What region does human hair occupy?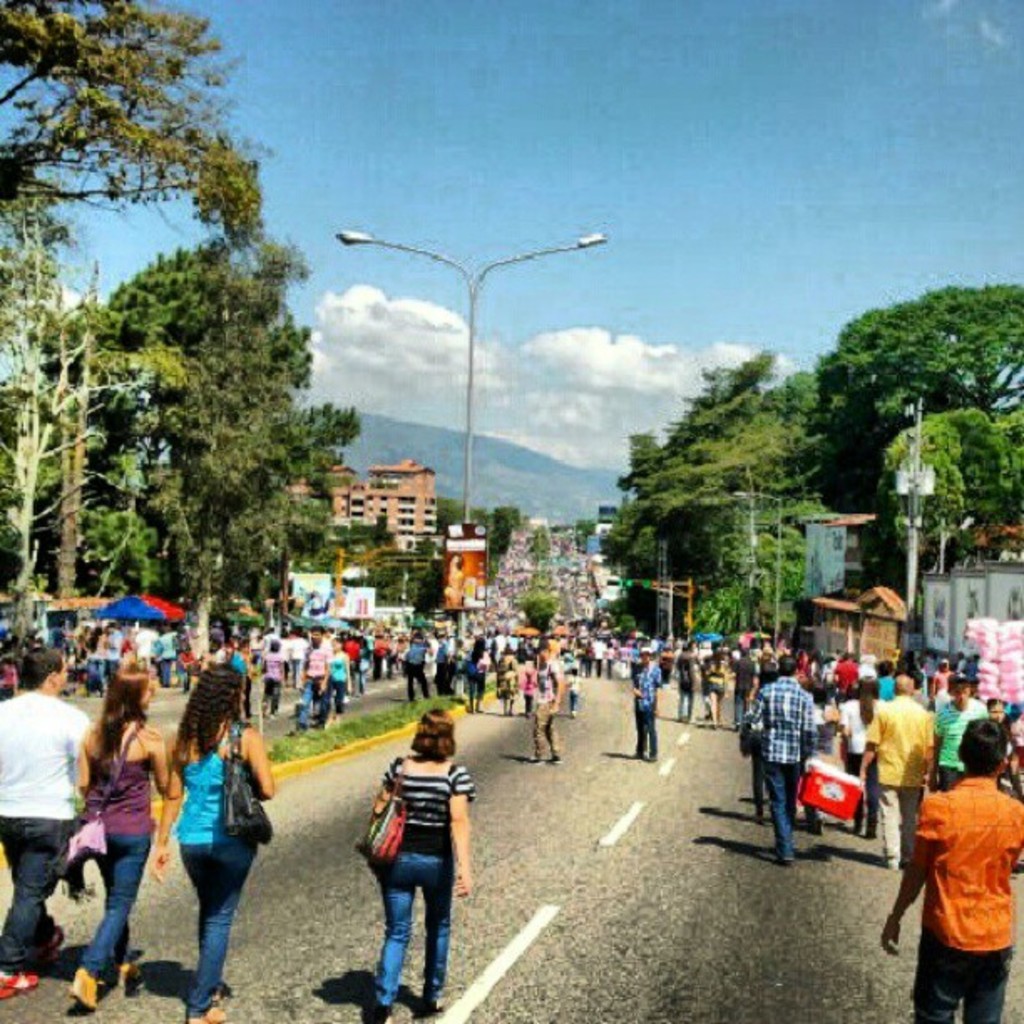
760,663,781,688.
